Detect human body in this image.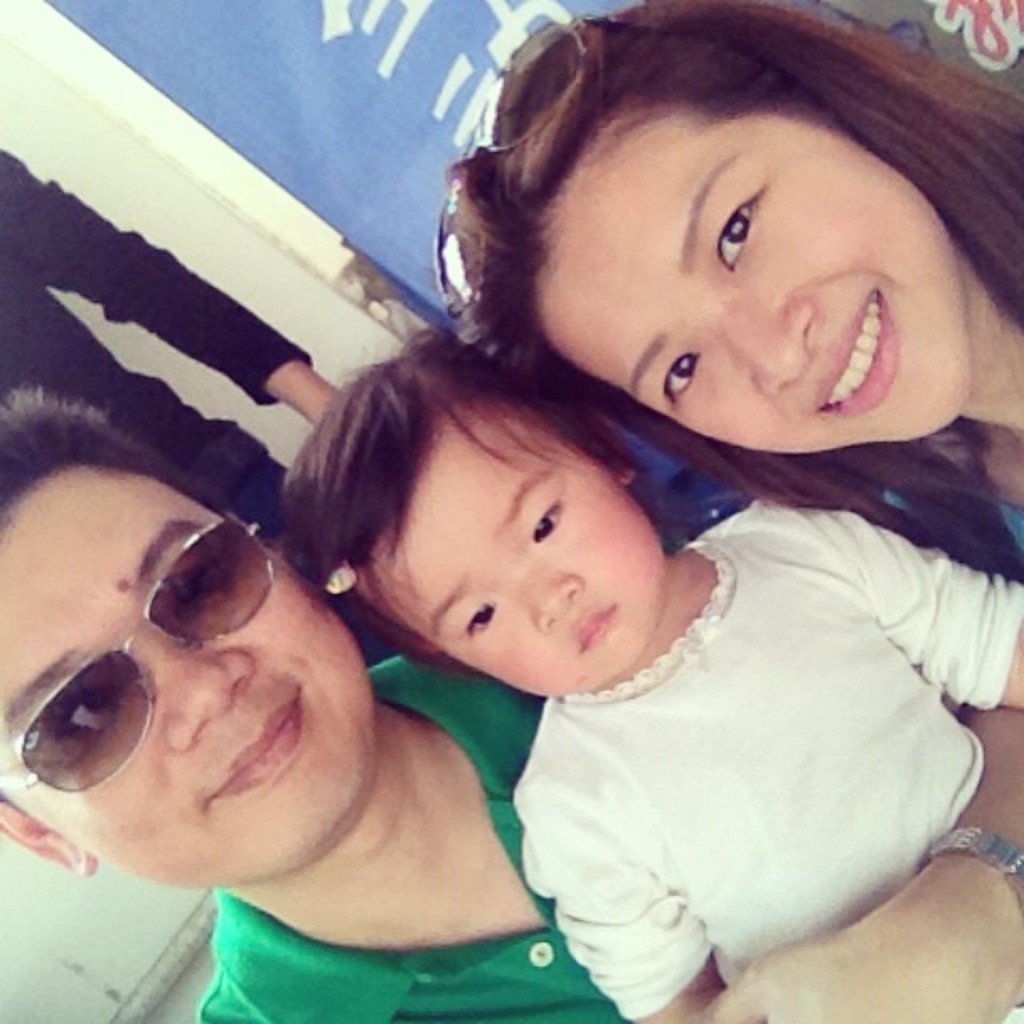
Detection: locate(0, 389, 618, 1022).
